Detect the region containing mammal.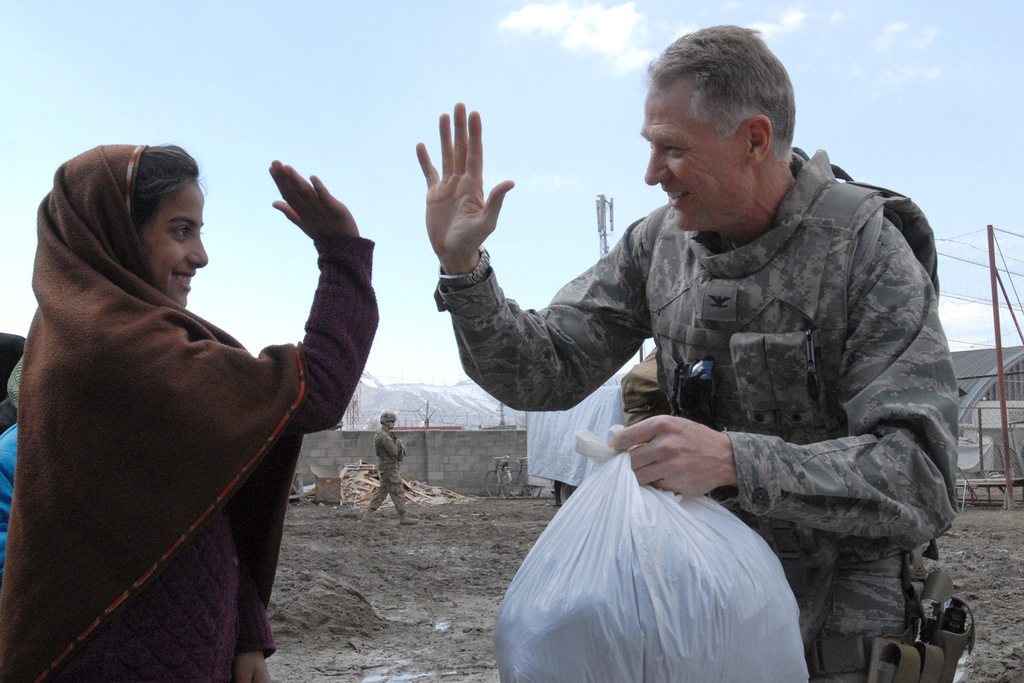
crop(419, 25, 977, 682).
